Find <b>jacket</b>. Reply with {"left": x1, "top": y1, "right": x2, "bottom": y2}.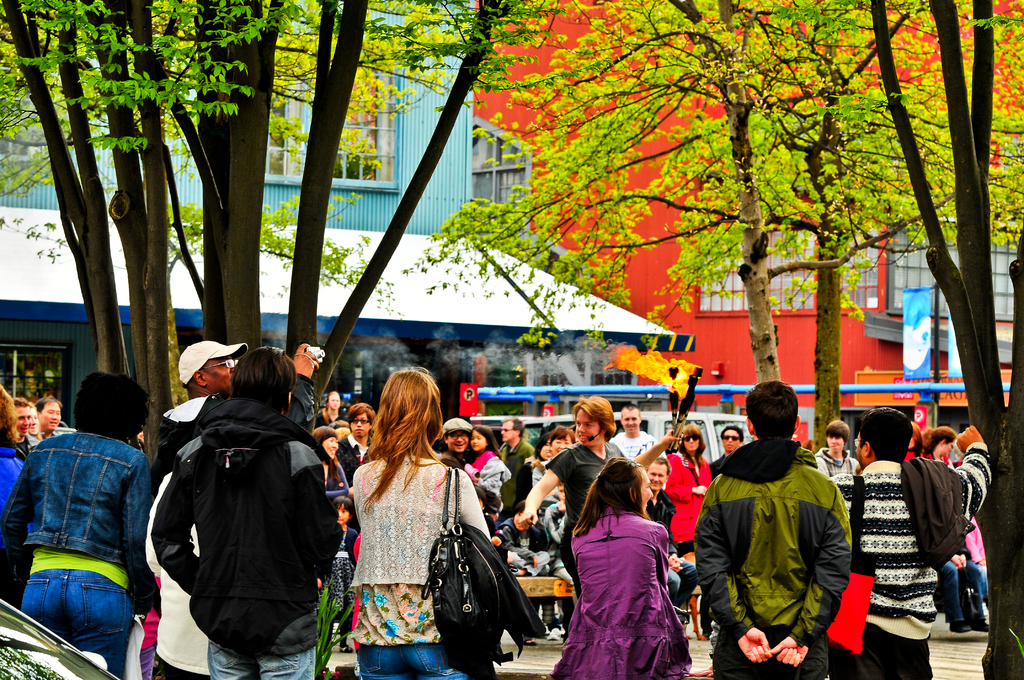
{"left": 548, "top": 513, "right": 695, "bottom": 679}.
